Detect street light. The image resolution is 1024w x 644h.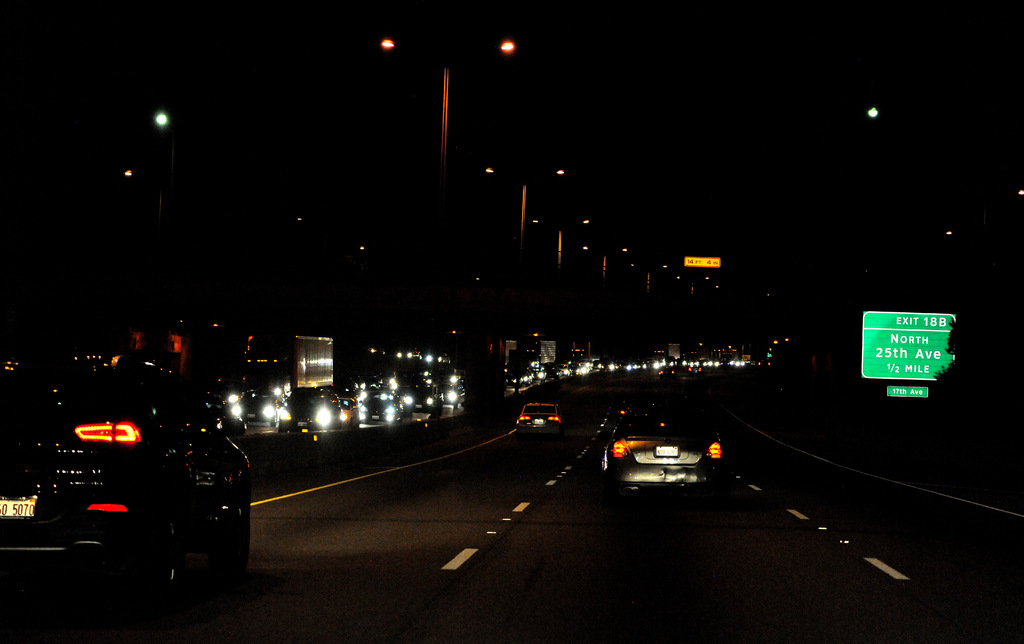
<bbox>481, 164, 570, 248</bbox>.
